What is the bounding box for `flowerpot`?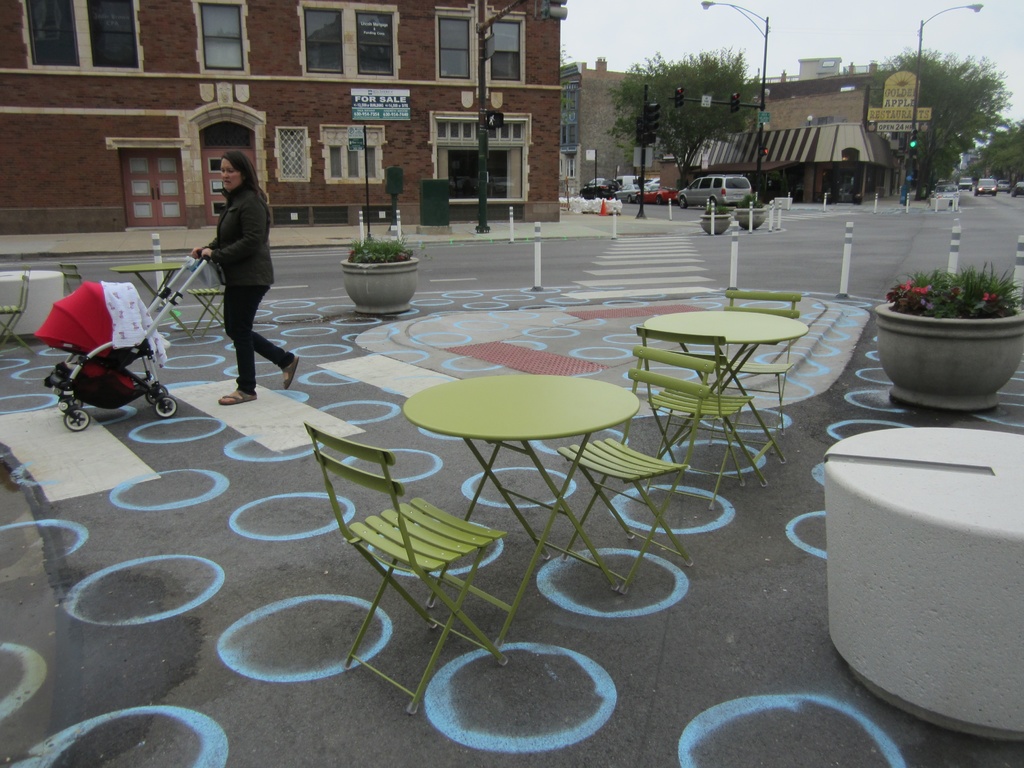
box(700, 213, 731, 233).
